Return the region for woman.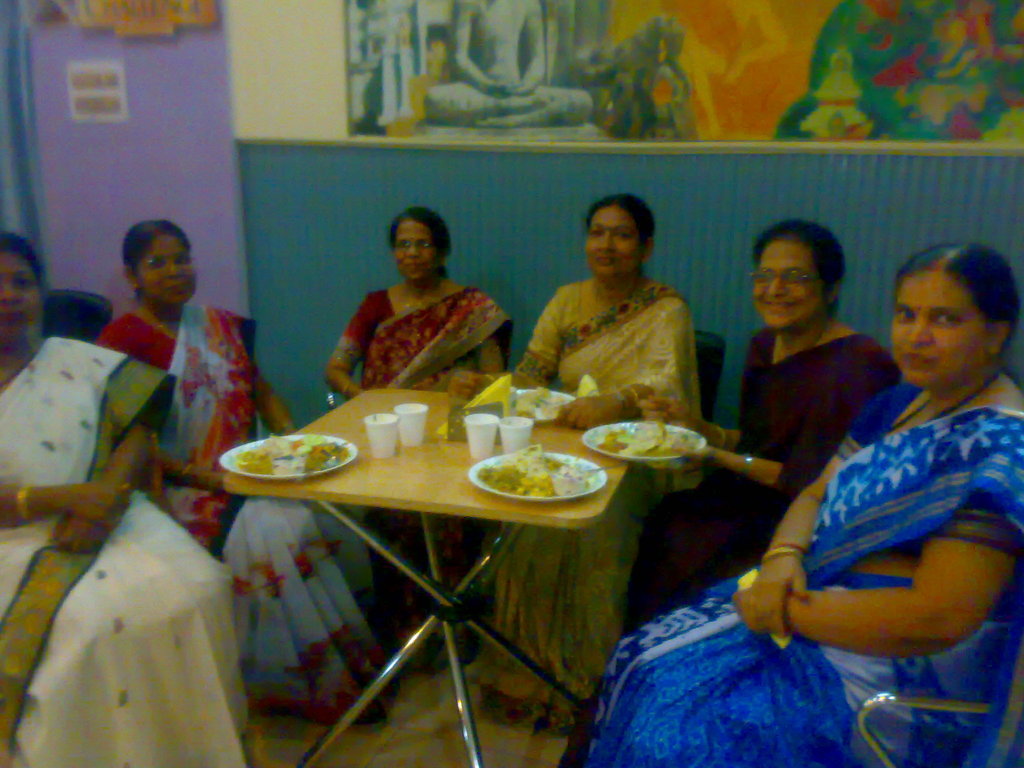
305/203/519/399.
